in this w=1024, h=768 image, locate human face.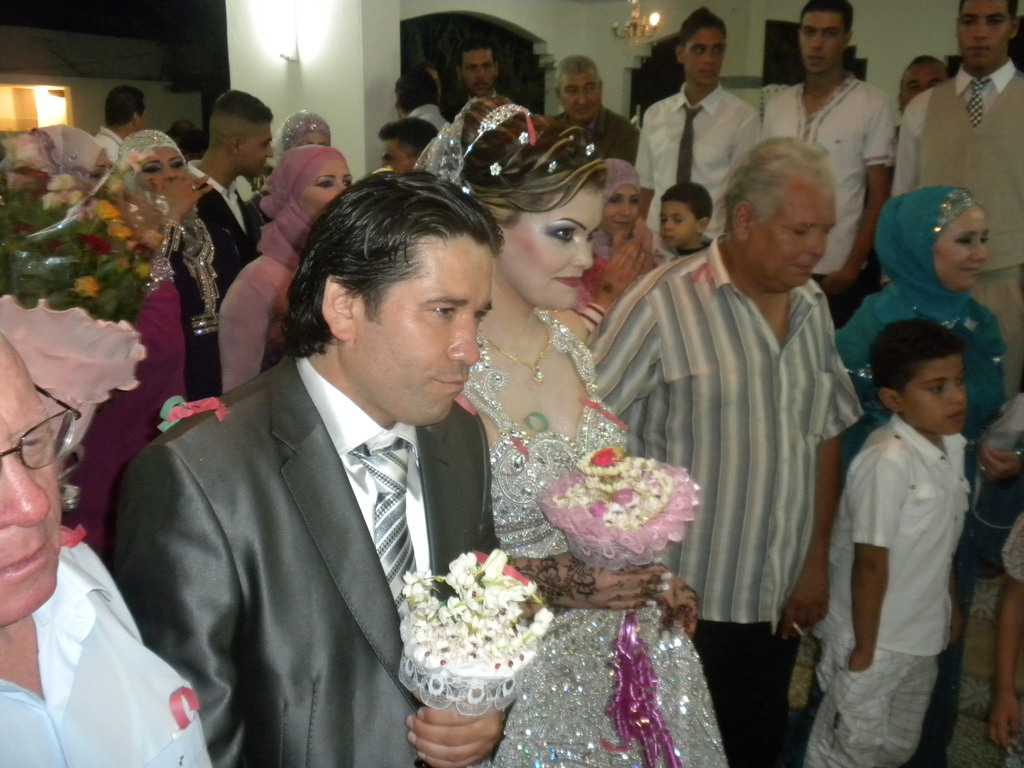
Bounding box: BBox(602, 184, 639, 241).
